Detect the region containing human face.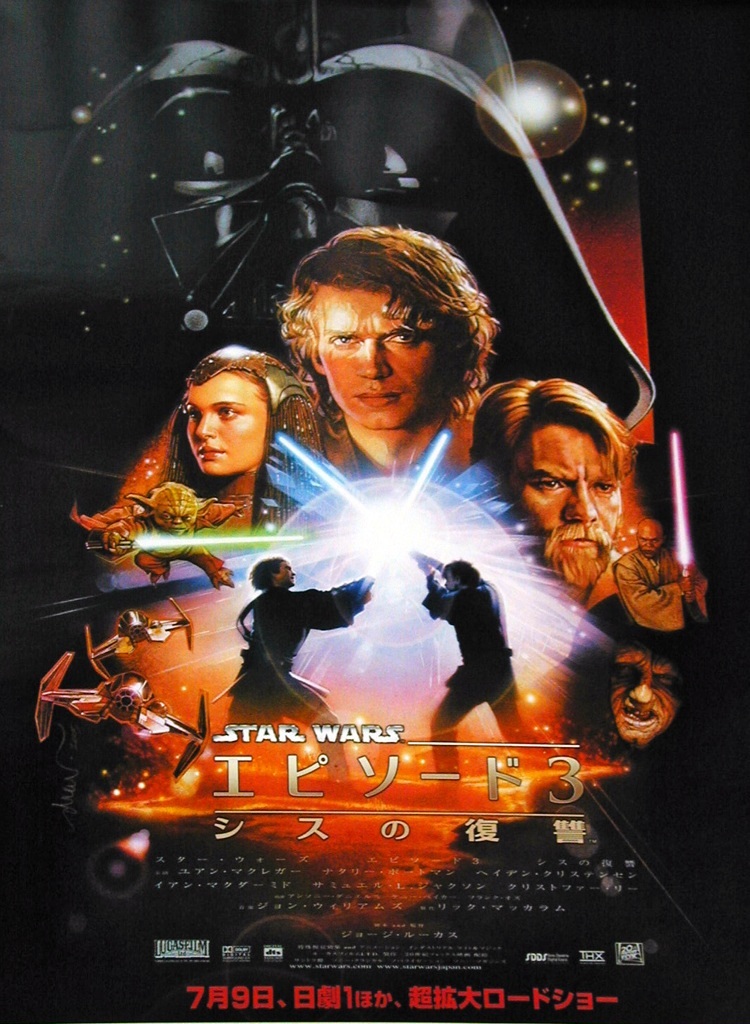
Rect(441, 567, 459, 595).
